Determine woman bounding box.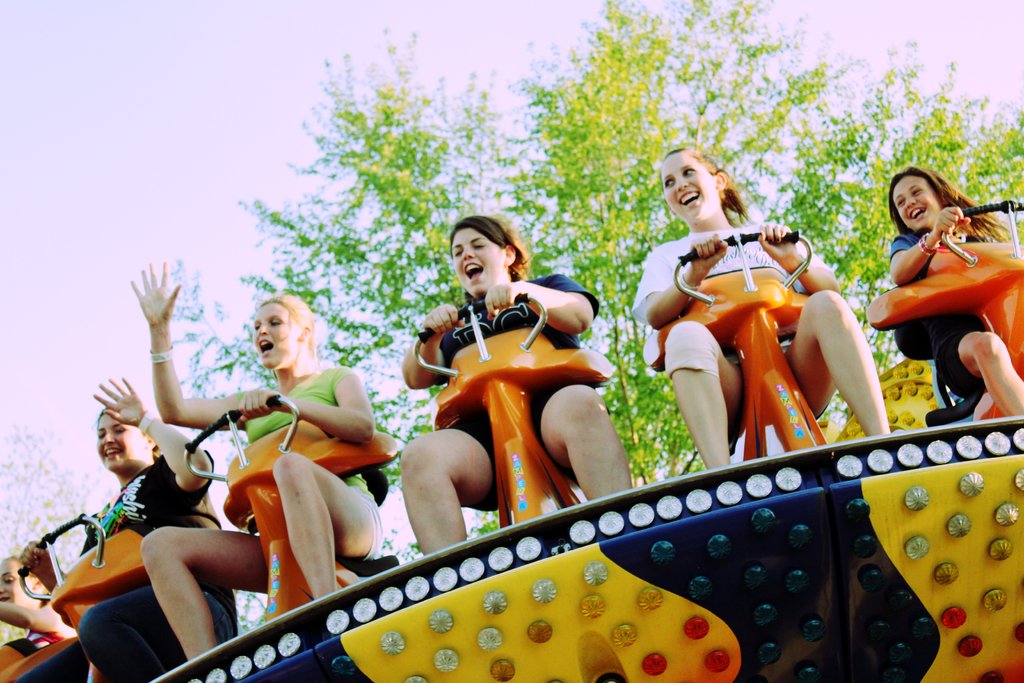
Determined: x1=638, y1=145, x2=913, y2=481.
